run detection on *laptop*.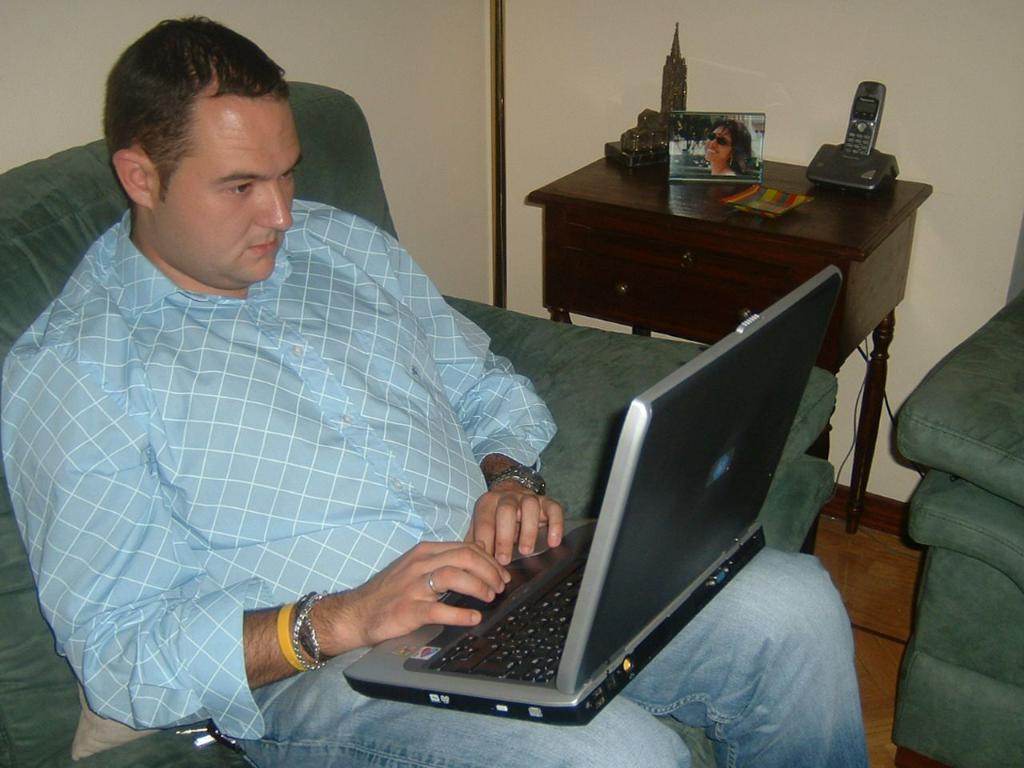
Result: bbox=[418, 301, 834, 757].
